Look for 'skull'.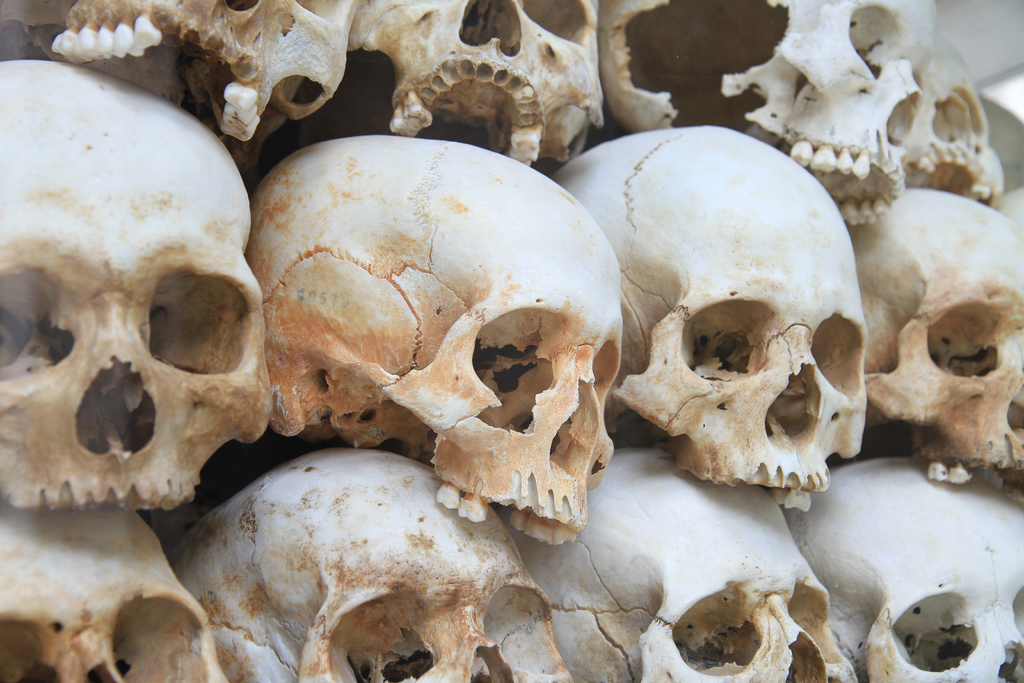
Found: [548,126,874,509].
